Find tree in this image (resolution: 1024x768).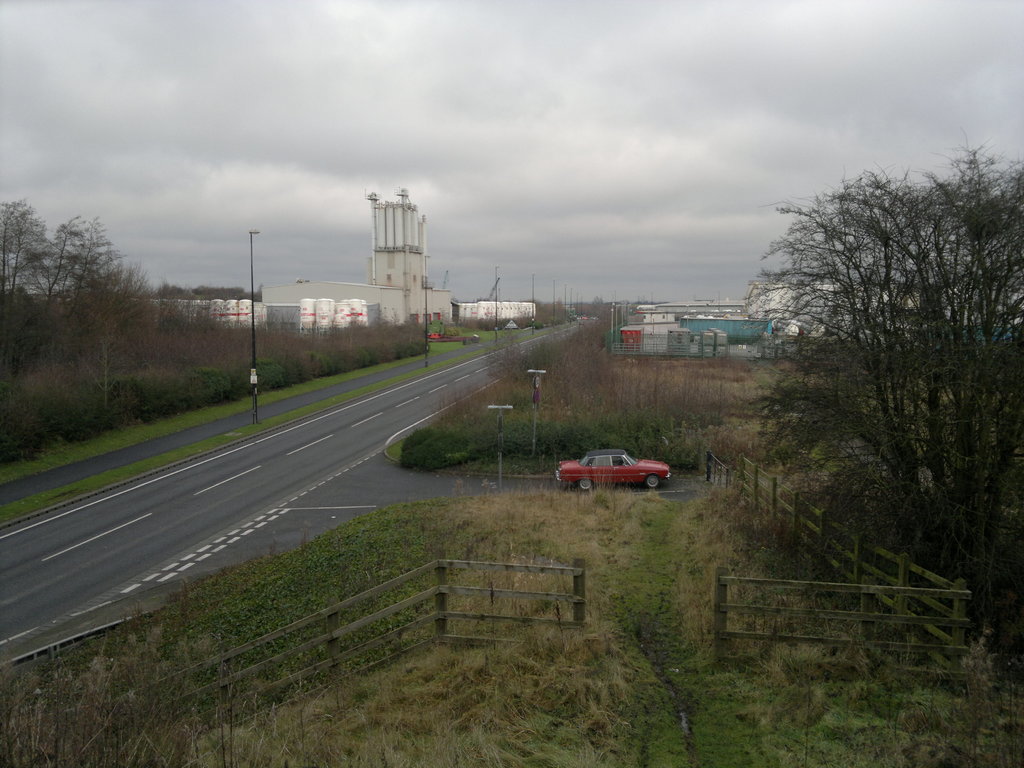
Rect(732, 132, 1004, 630).
